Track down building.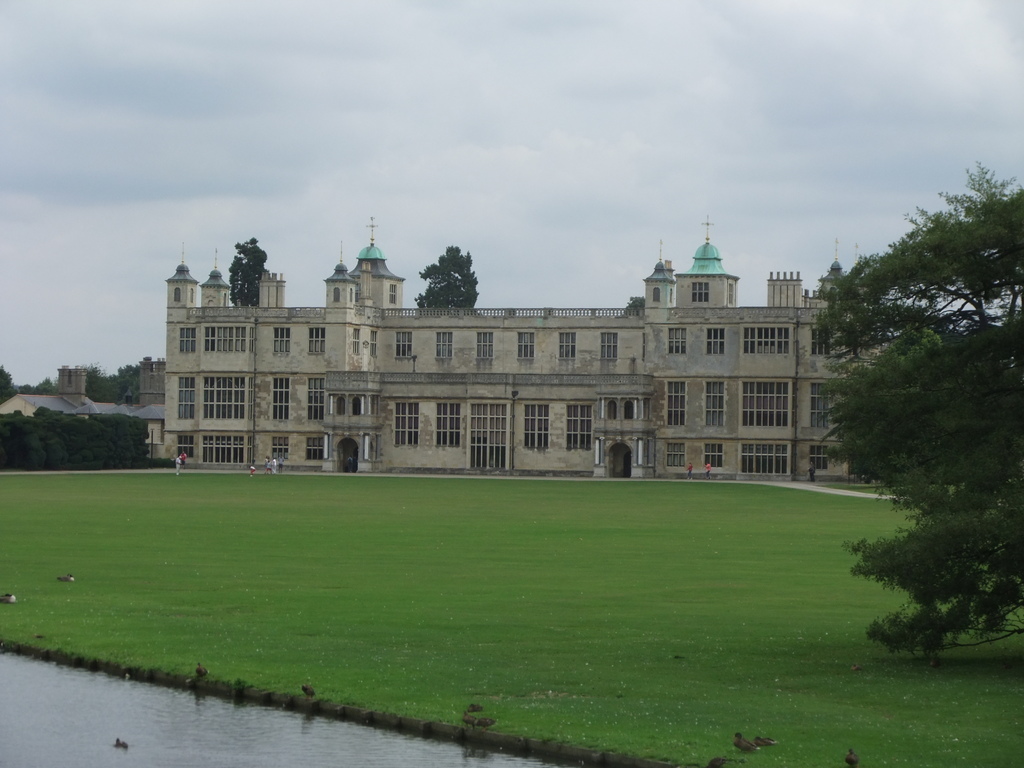
Tracked to (166, 214, 904, 481).
